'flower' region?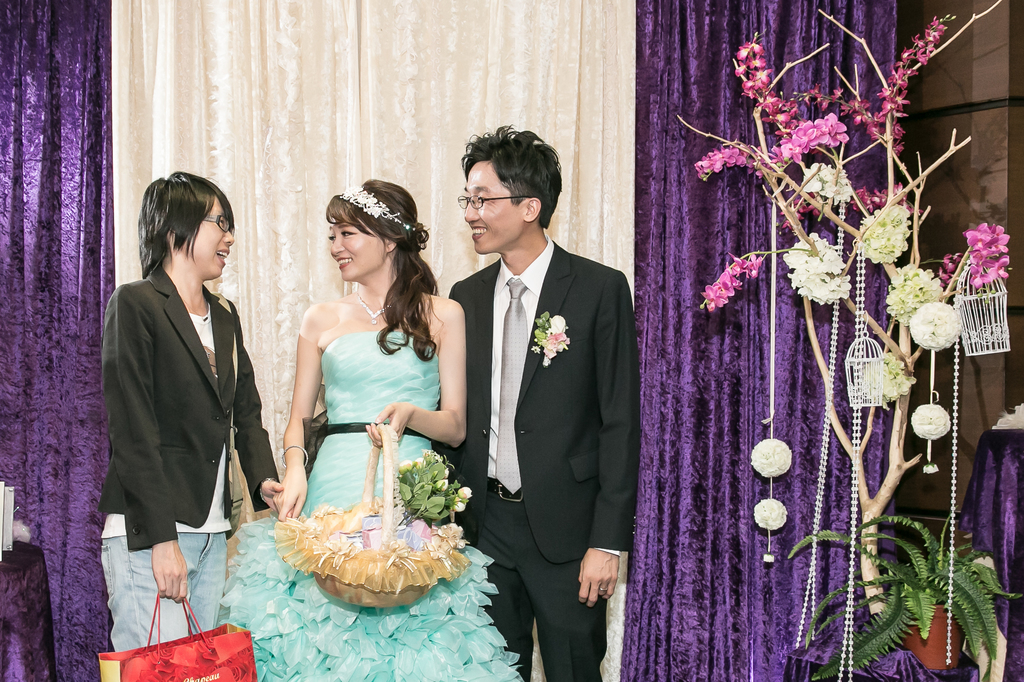
(545, 334, 570, 355)
